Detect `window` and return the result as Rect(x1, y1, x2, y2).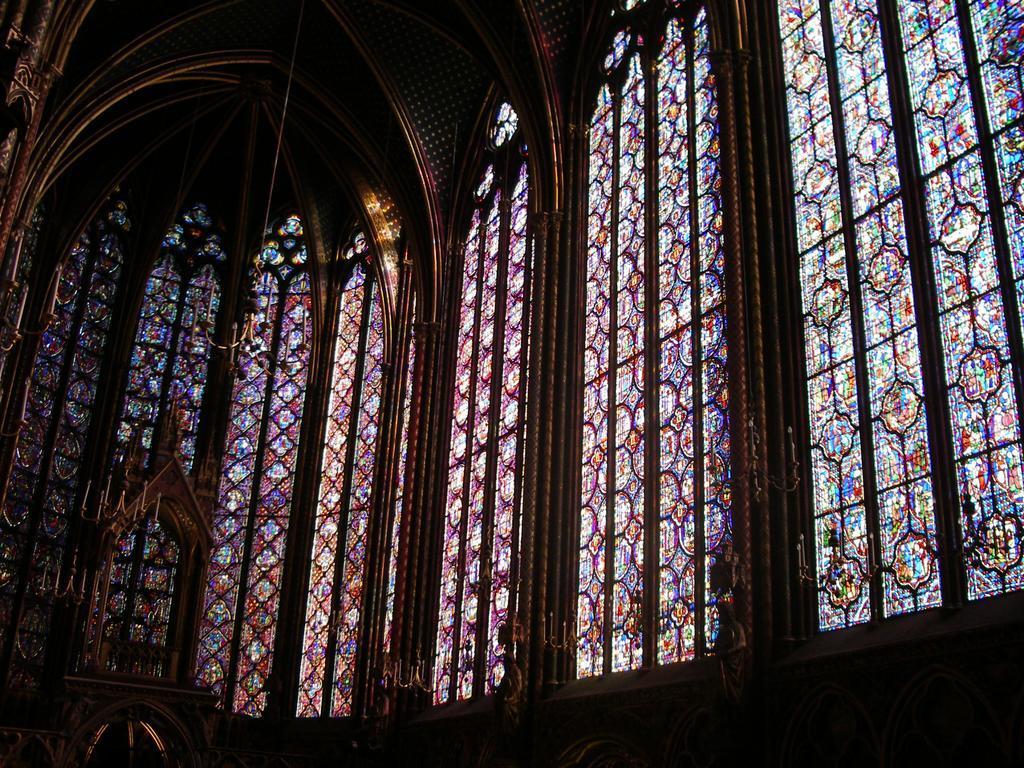
Rect(76, 200, 229, 685).
